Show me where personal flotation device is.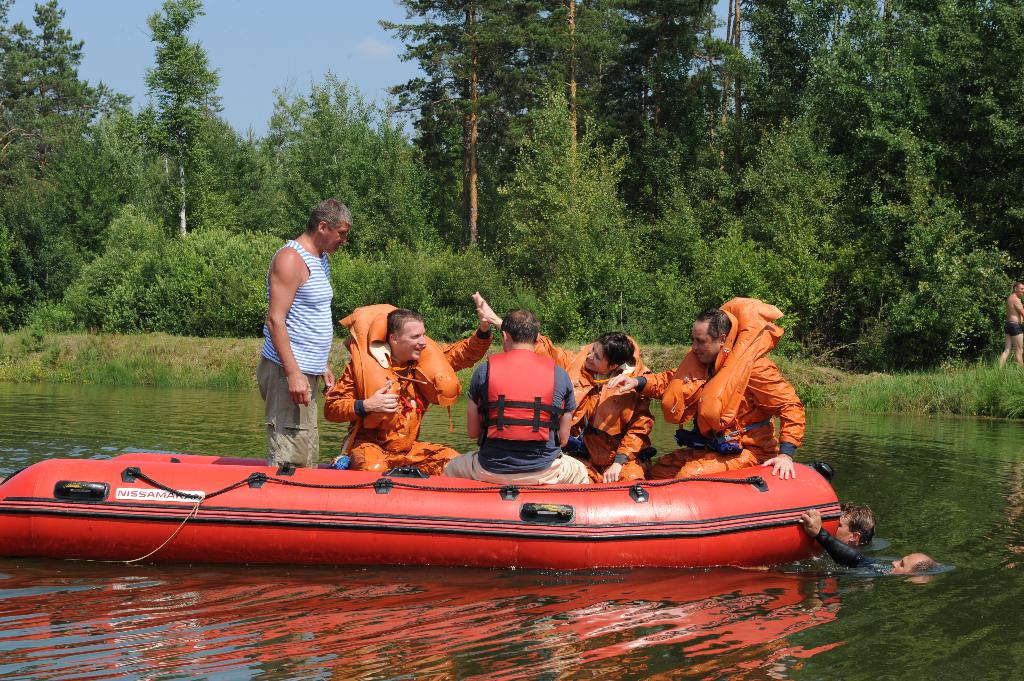
personal flotation device is at box=[335, 299, 463, 432].
